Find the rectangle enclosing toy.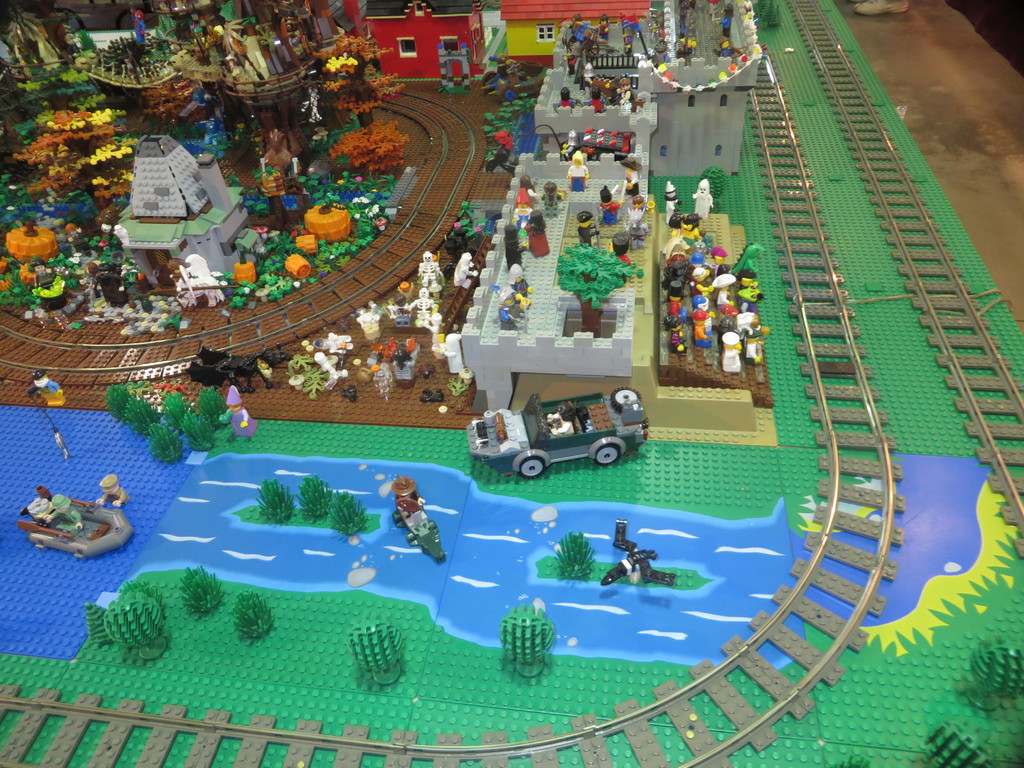
select_region(34, 253, 65, 310).
